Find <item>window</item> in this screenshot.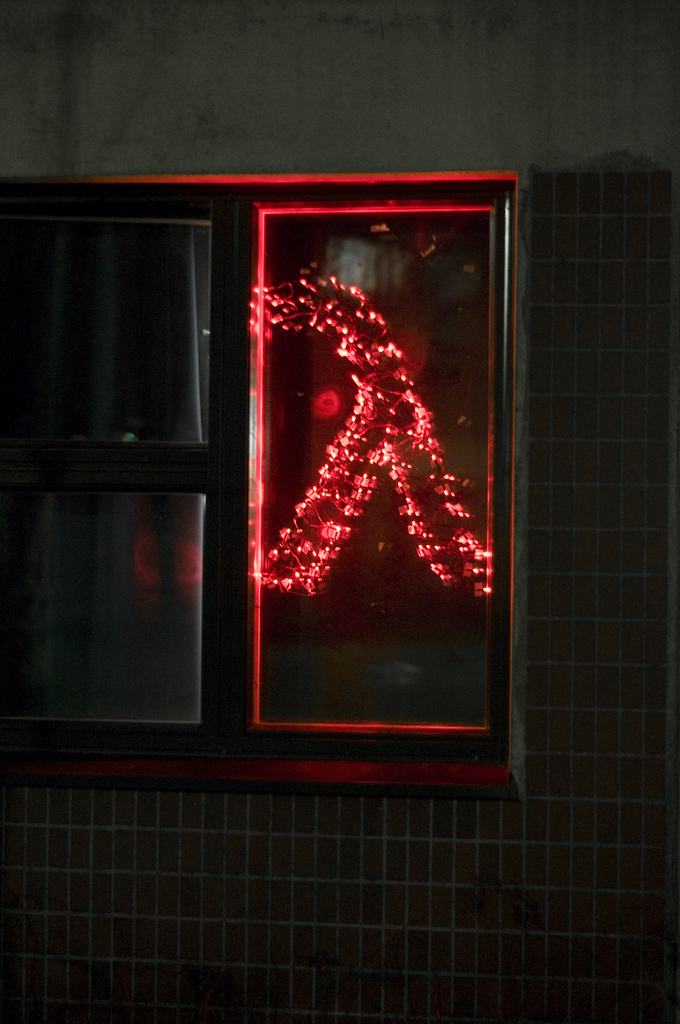
The bounding box for <item>window</item> is select_region(0, 181, 518, 797).
